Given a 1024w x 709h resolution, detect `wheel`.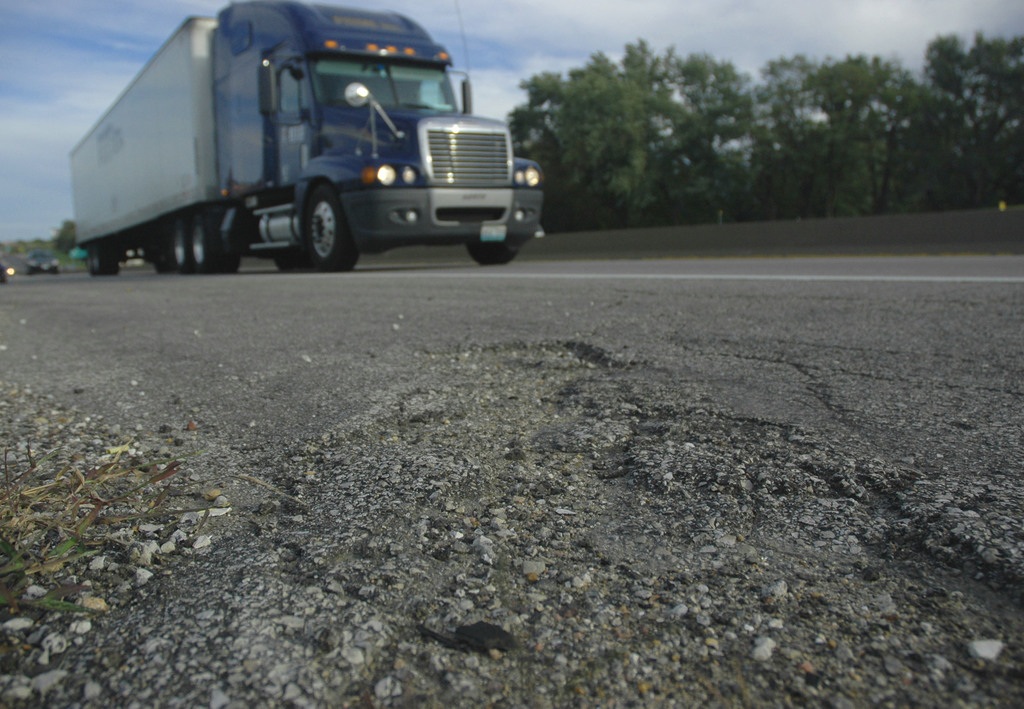
select_region(95, 244, 105, 274).
